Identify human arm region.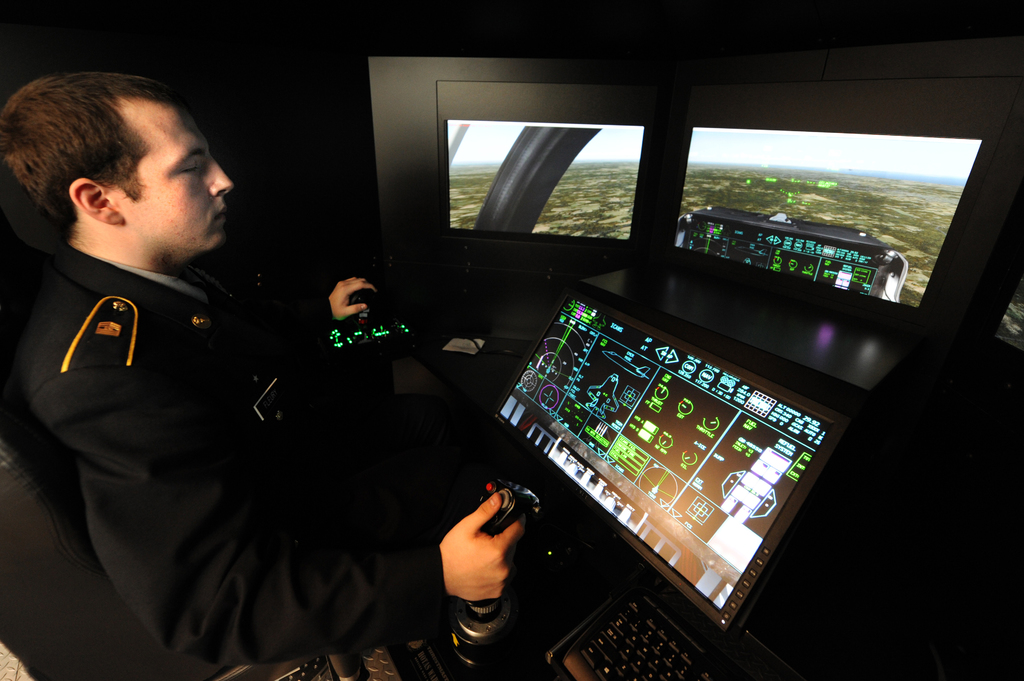
Region: 197,278,385,380.
